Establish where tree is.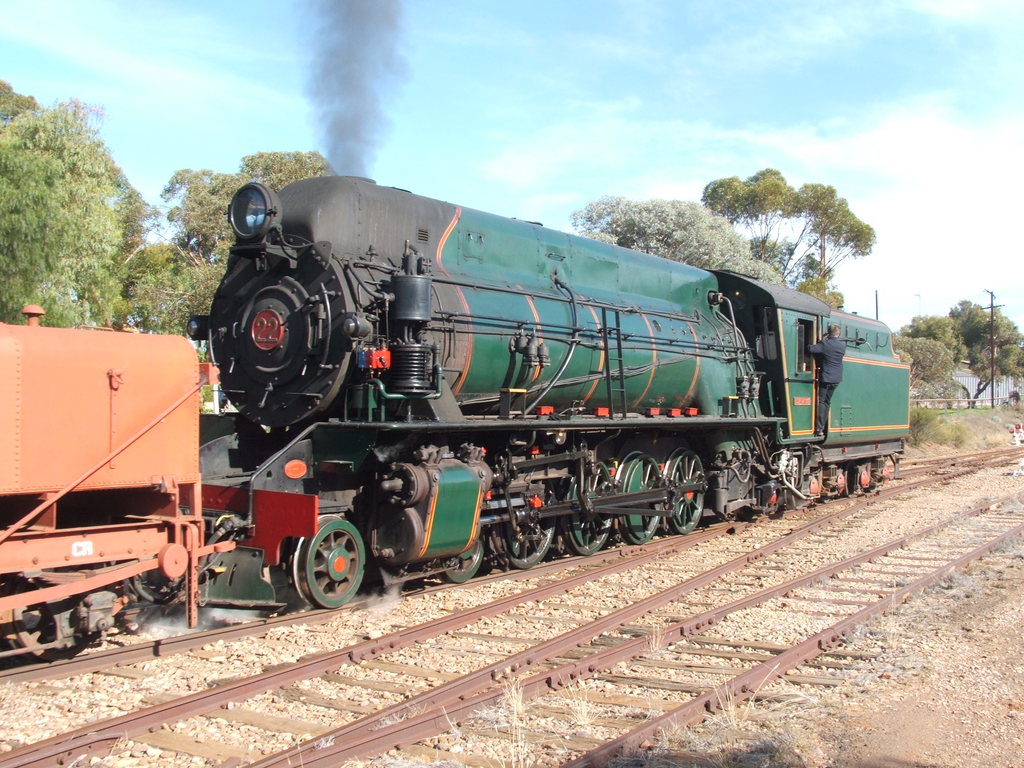
Established at 928, 291, 1023, 405.
